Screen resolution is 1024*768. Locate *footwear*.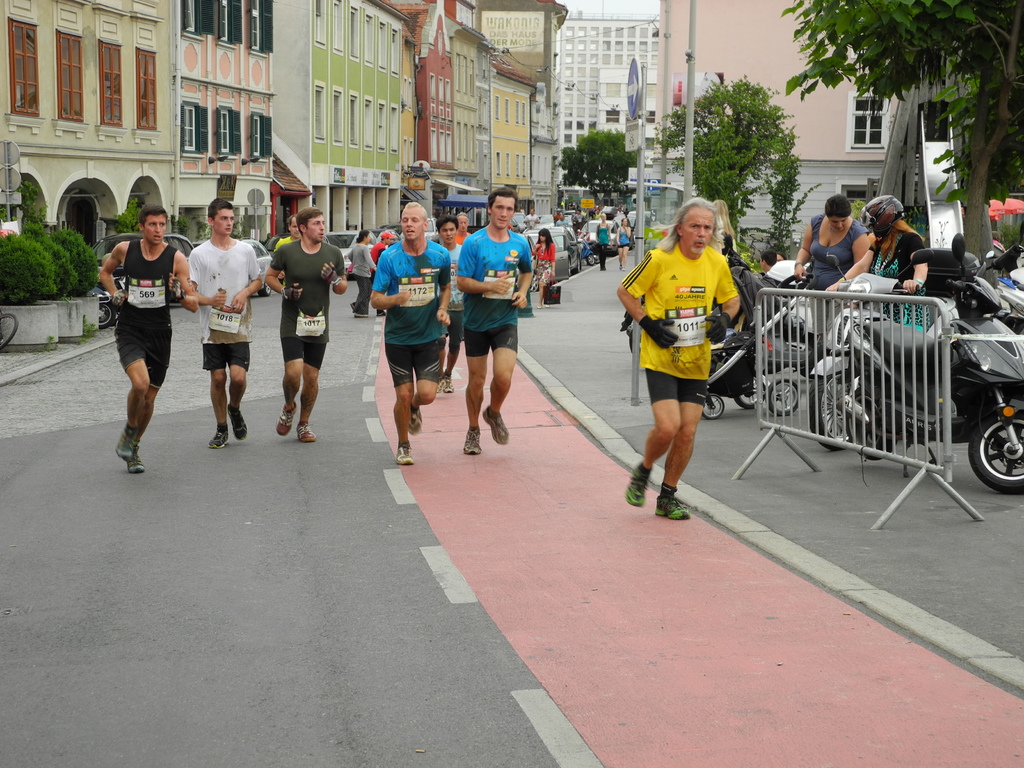
BBox(295, 418, 316, 442).
